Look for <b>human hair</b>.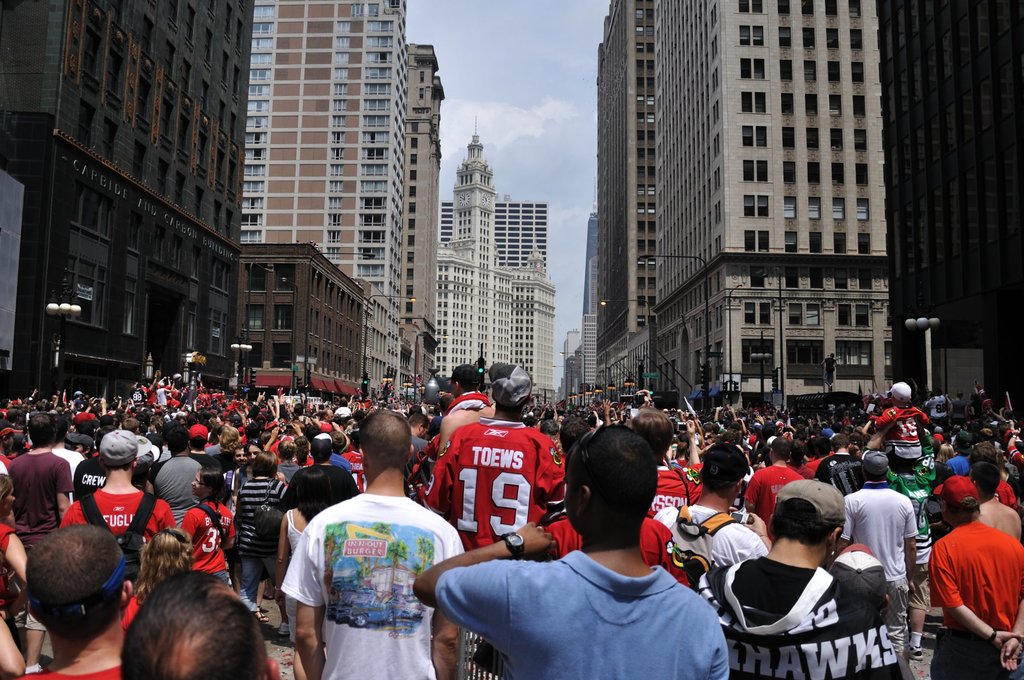
Found: 0:476:15:512.
